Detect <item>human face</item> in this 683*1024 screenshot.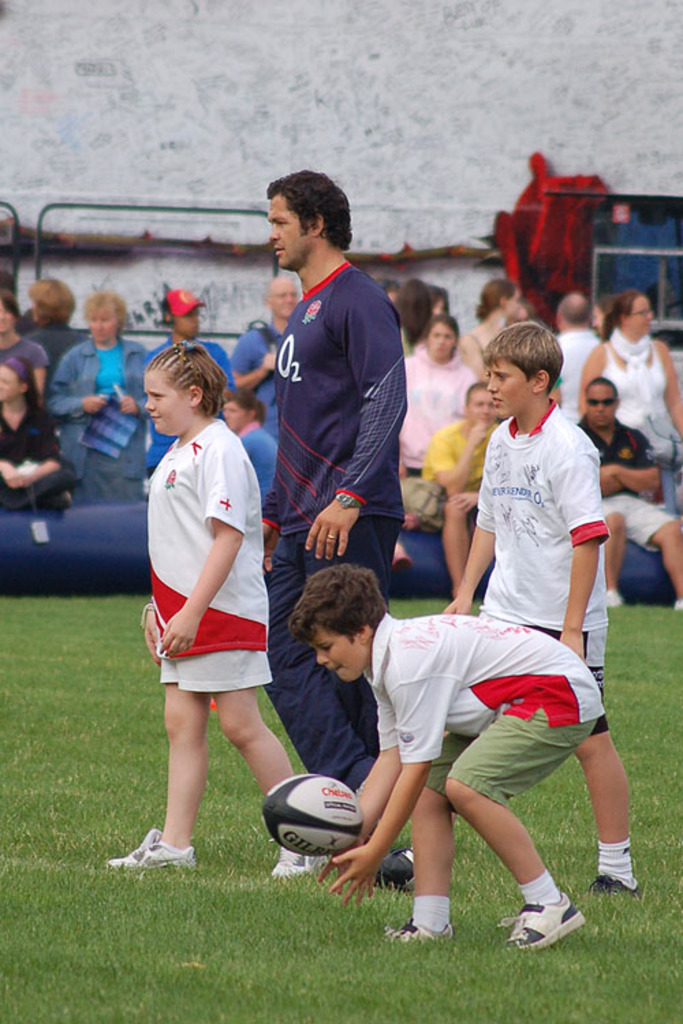
Detection: box=[273, 277, 296, 315].
